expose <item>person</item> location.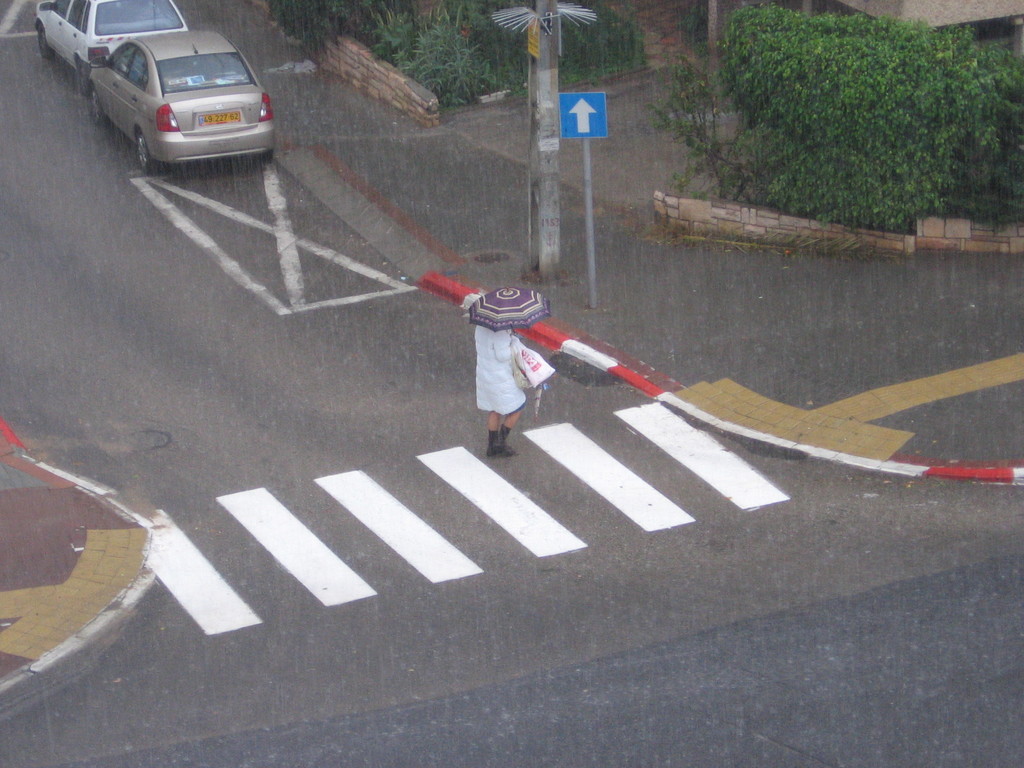
Exposed at x1=460, y1=316, x2=552, y2=463.
